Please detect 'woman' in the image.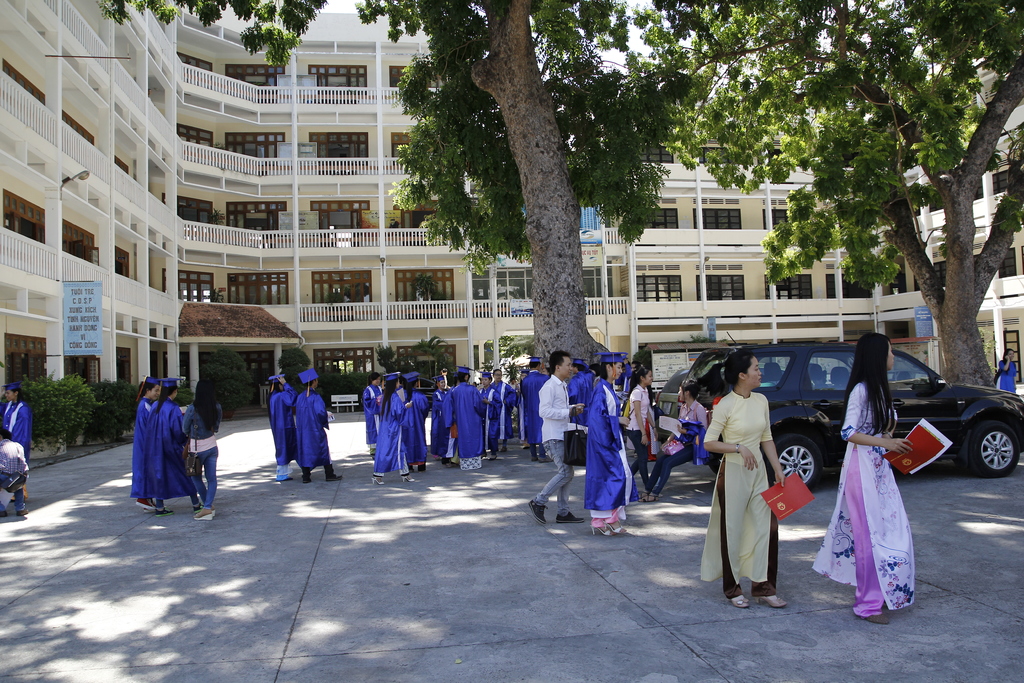
bbox=(996, 348, 1021, 394).
